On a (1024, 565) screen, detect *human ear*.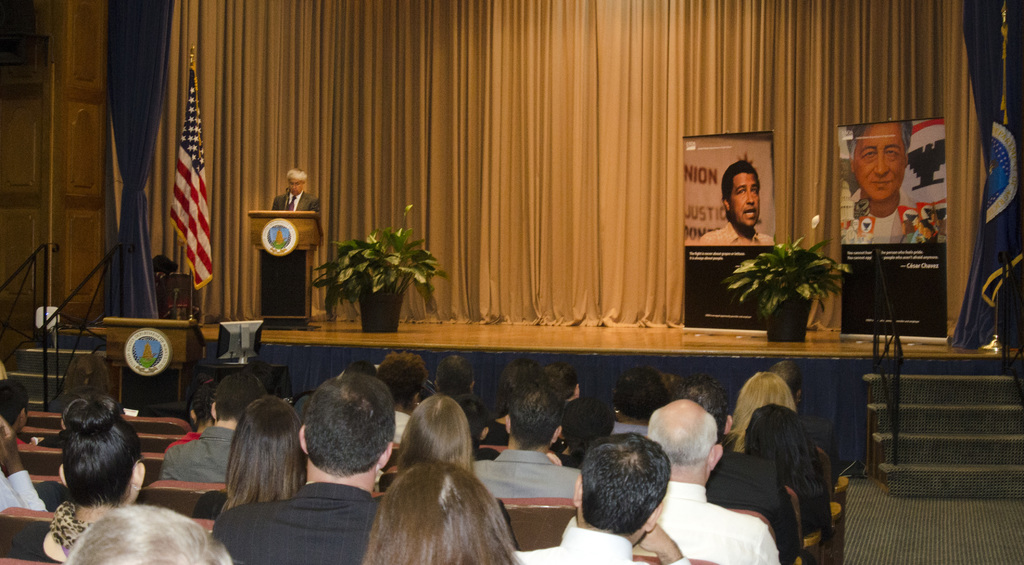
577/480/582/505.
